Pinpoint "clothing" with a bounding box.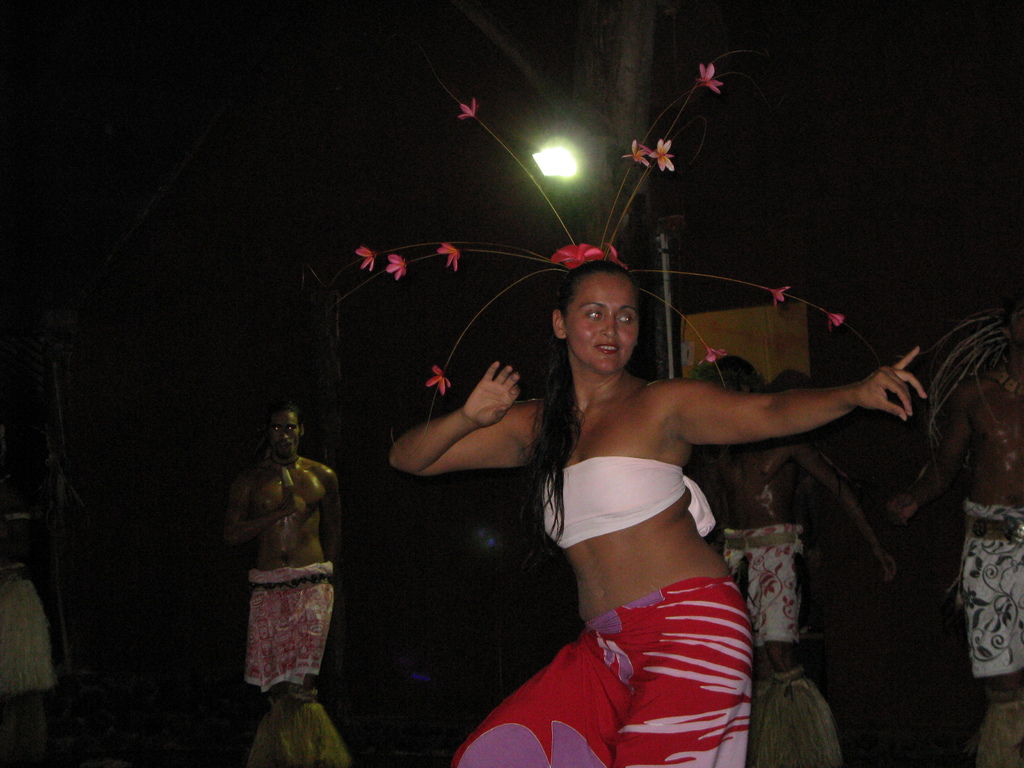
region(714, 522, 806, 644).
